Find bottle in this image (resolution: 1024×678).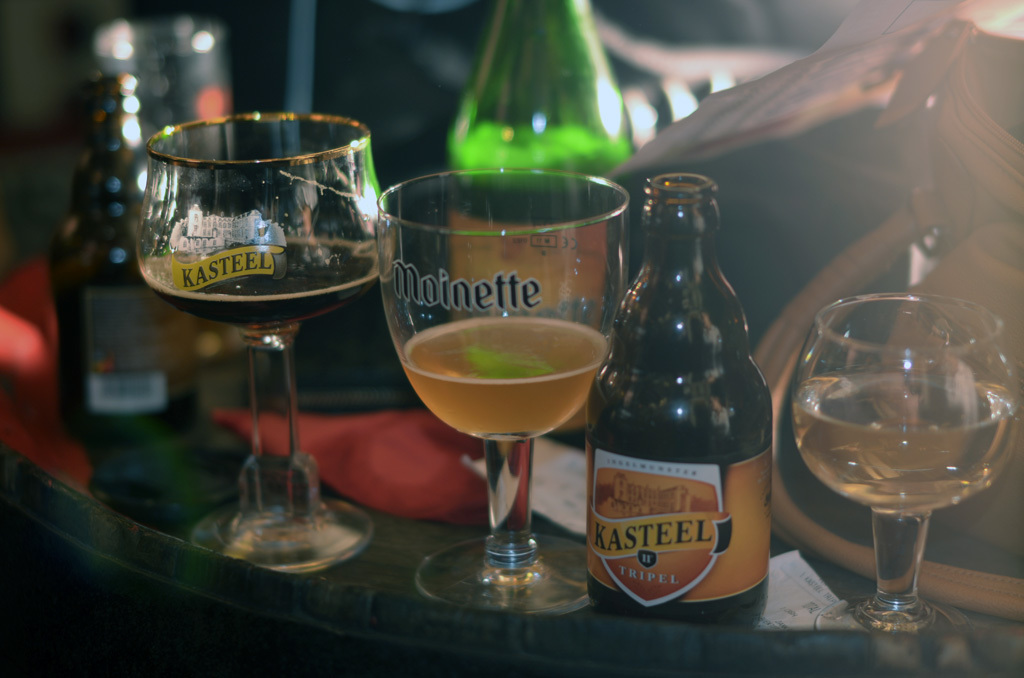
[left=598, top=168, right=791, bottom=609].
